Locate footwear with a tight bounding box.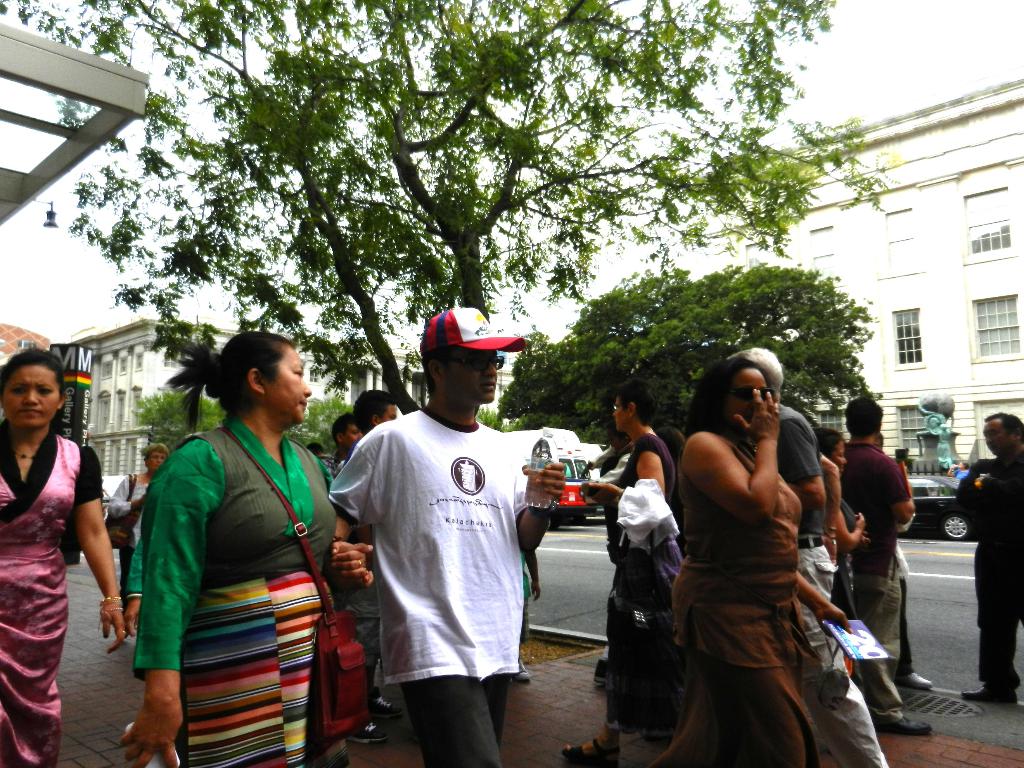
box=[568, 733, 627, 767].
